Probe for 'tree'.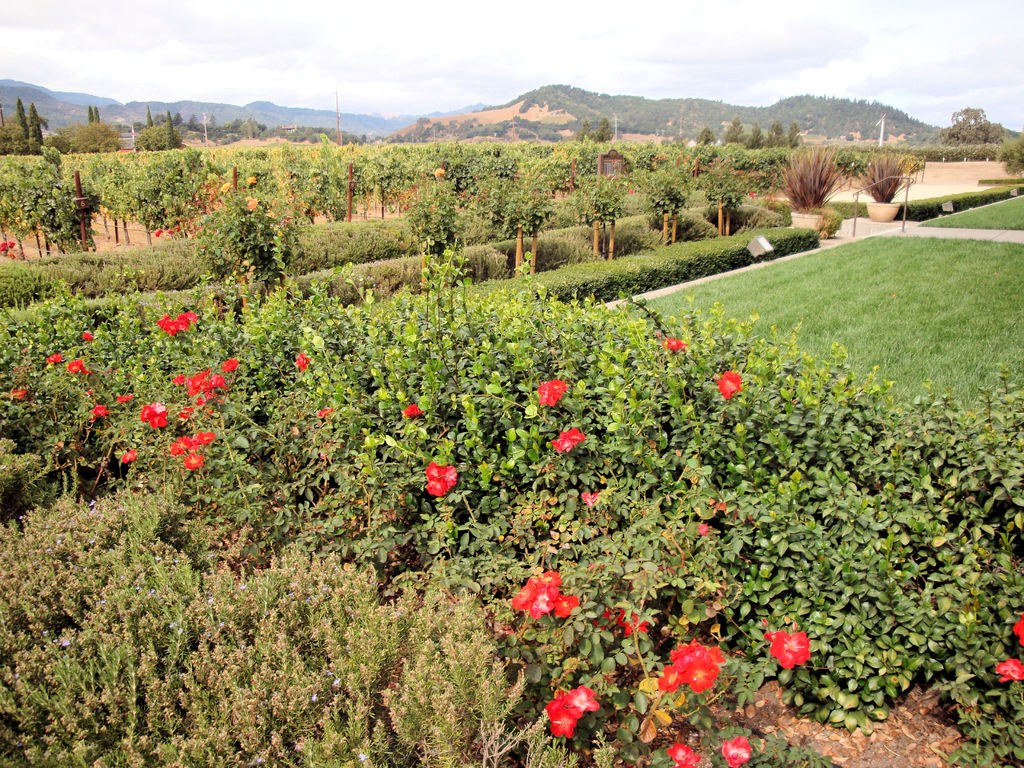
Probe result: <bbox>29, 102, 49, 163</bbox>.
